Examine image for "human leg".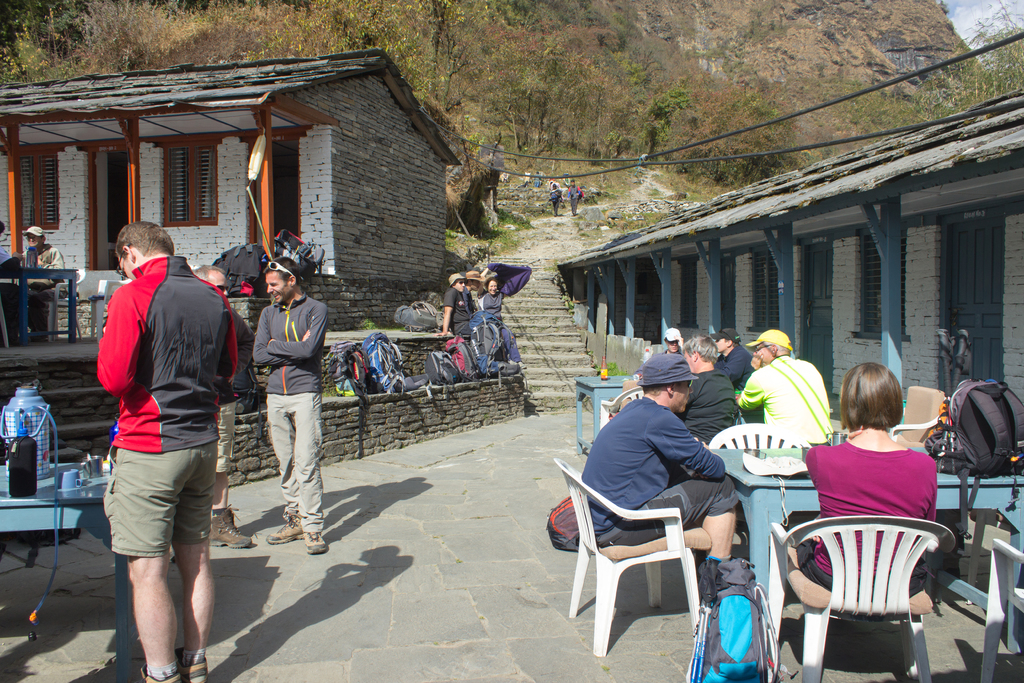
Examination result: bbox=(499, 316, 524, 367).
